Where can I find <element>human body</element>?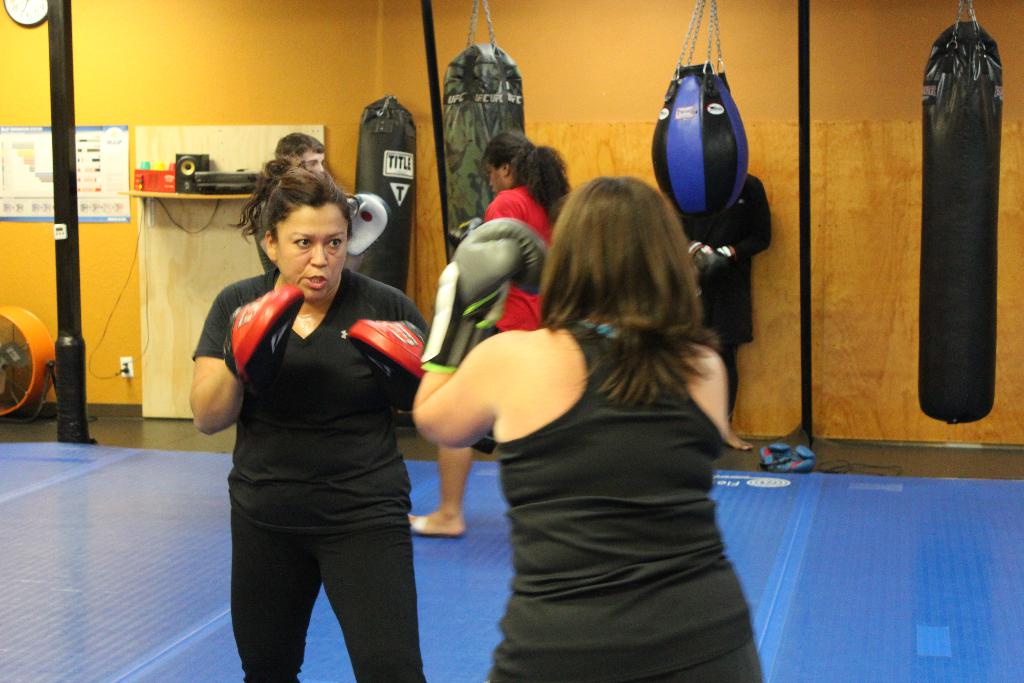
You can find it at bbox(201, 183, 435, 682).
